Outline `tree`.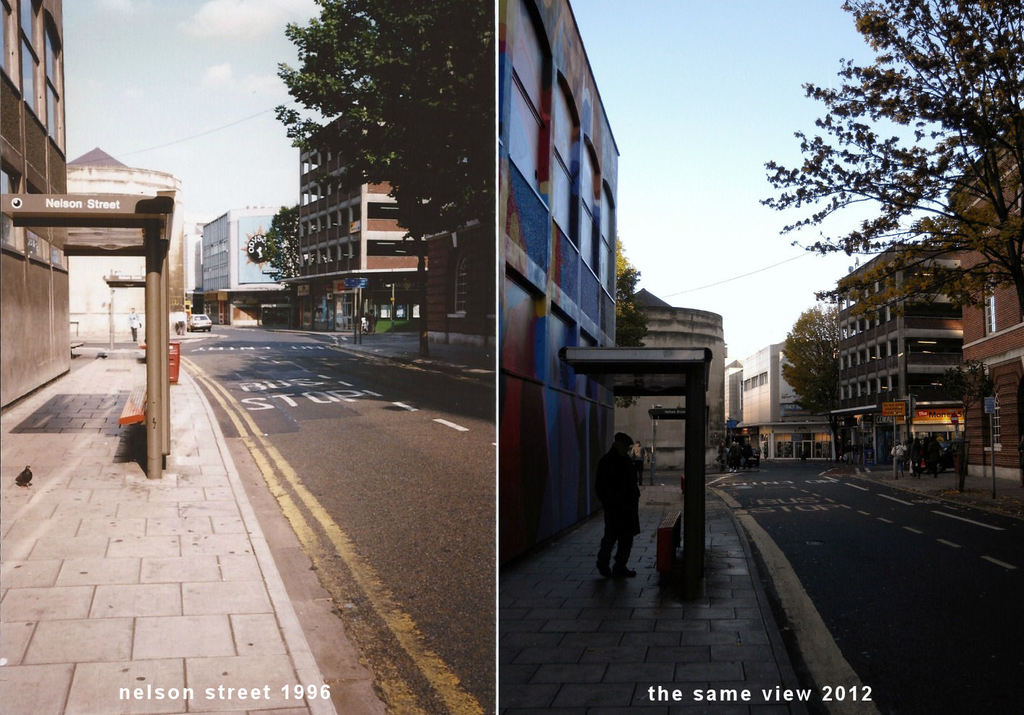
Outline: [left=277, top=1, right=504, bottom=362].
